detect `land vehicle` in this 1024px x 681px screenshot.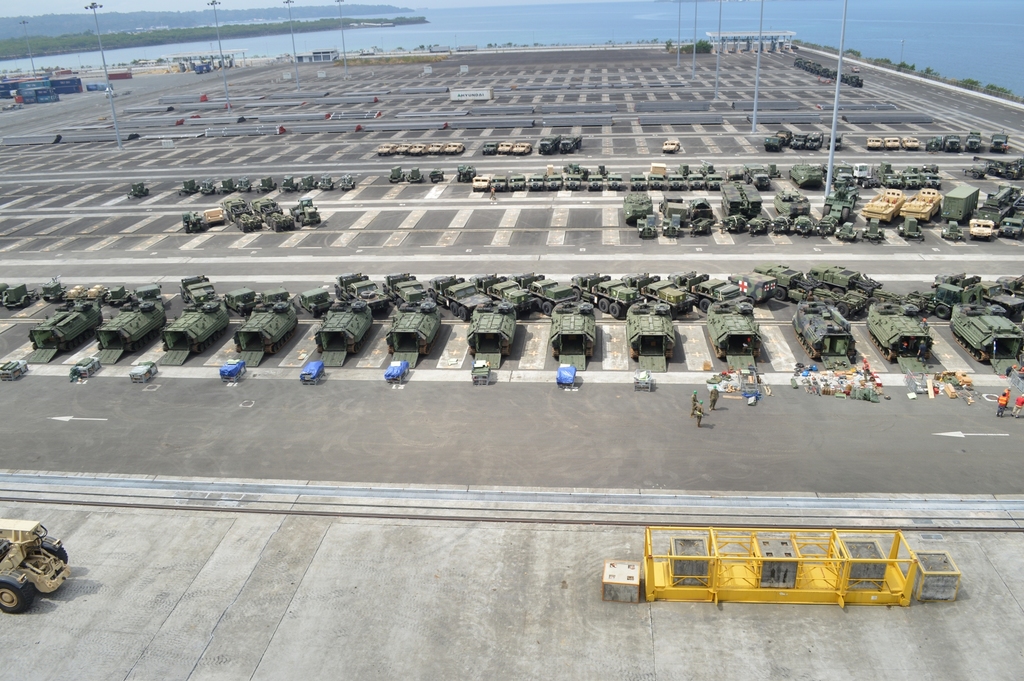
Detection: <bbox>124, 180, 150, 200</bbox>.
